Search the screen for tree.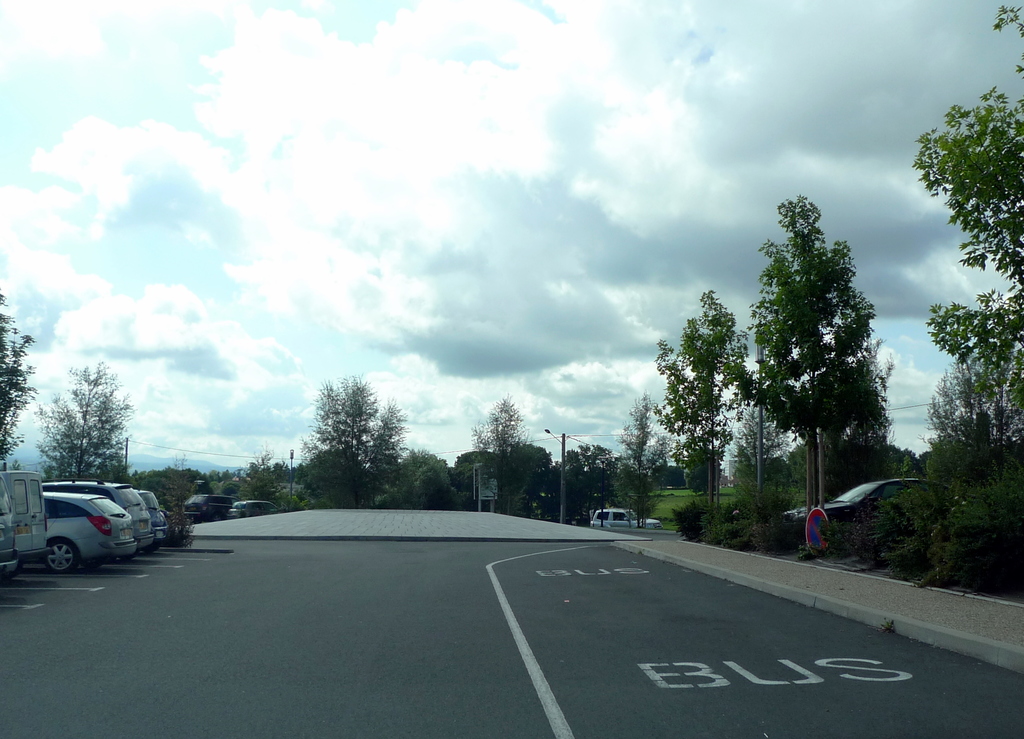
Found at 236:449:280:510.
